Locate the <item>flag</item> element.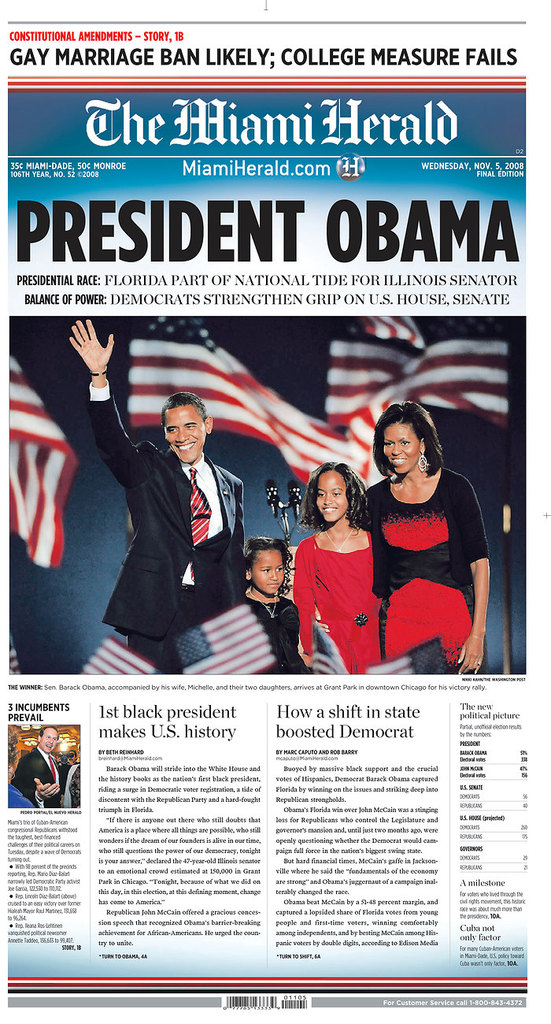
Element bbox: region(79, 639, 161, 681).
